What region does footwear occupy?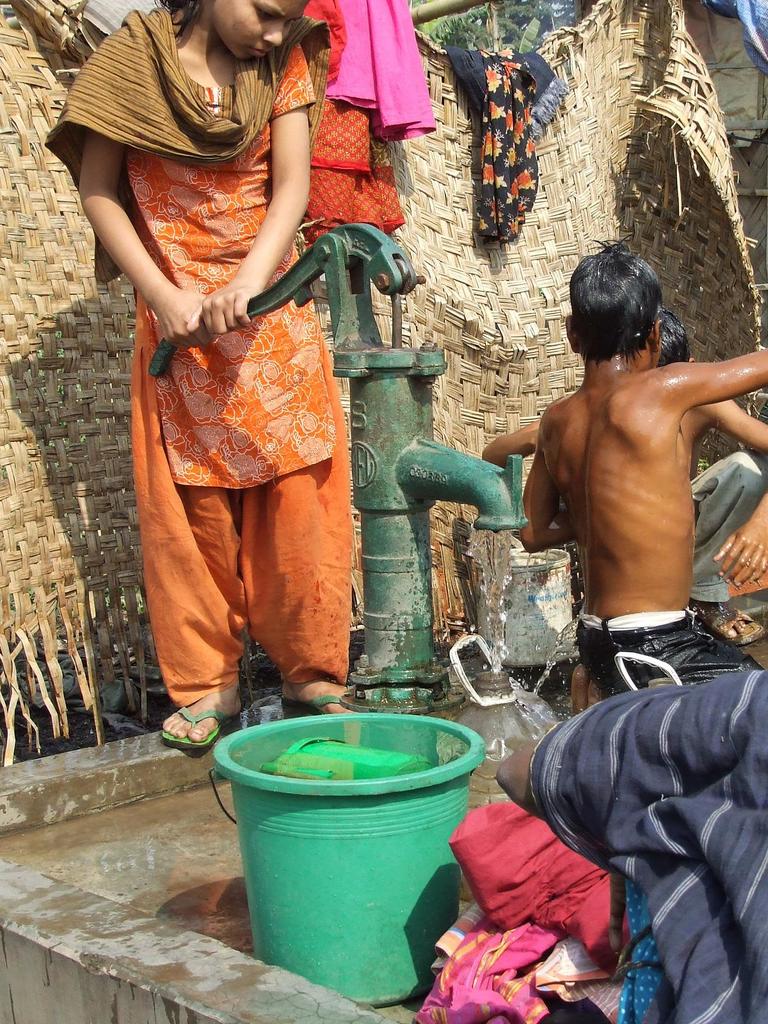
(272,676,358,719).
